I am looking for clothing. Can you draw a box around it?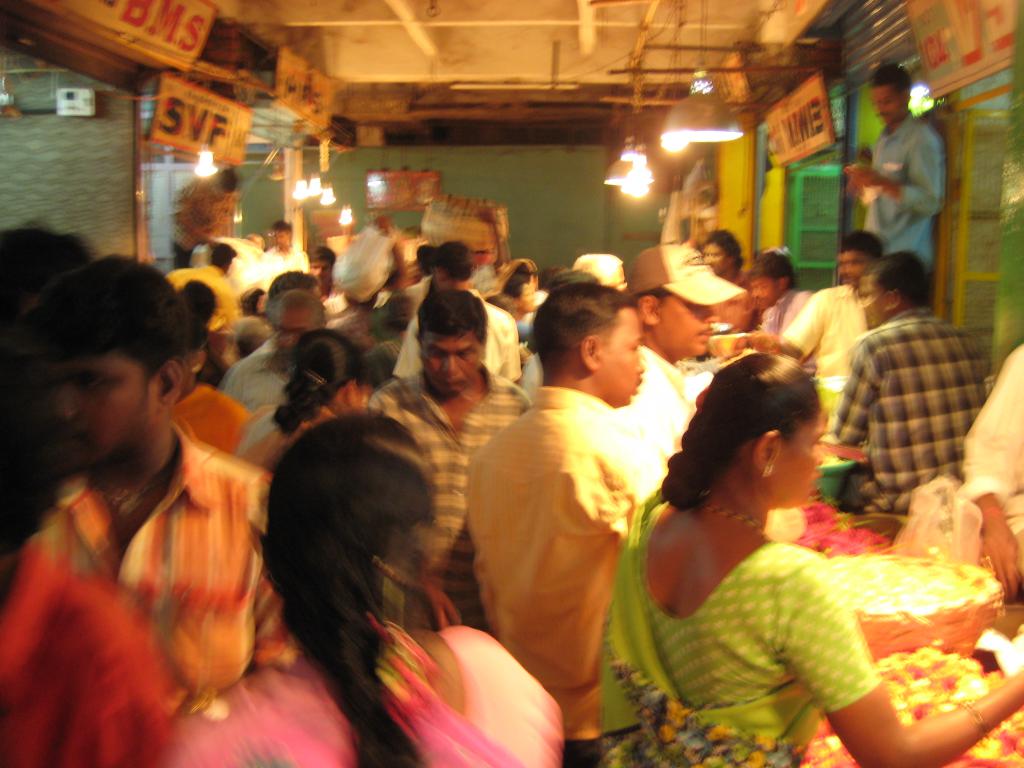
Sure, the bounding box is detection(958, 344, 1023, 541).
